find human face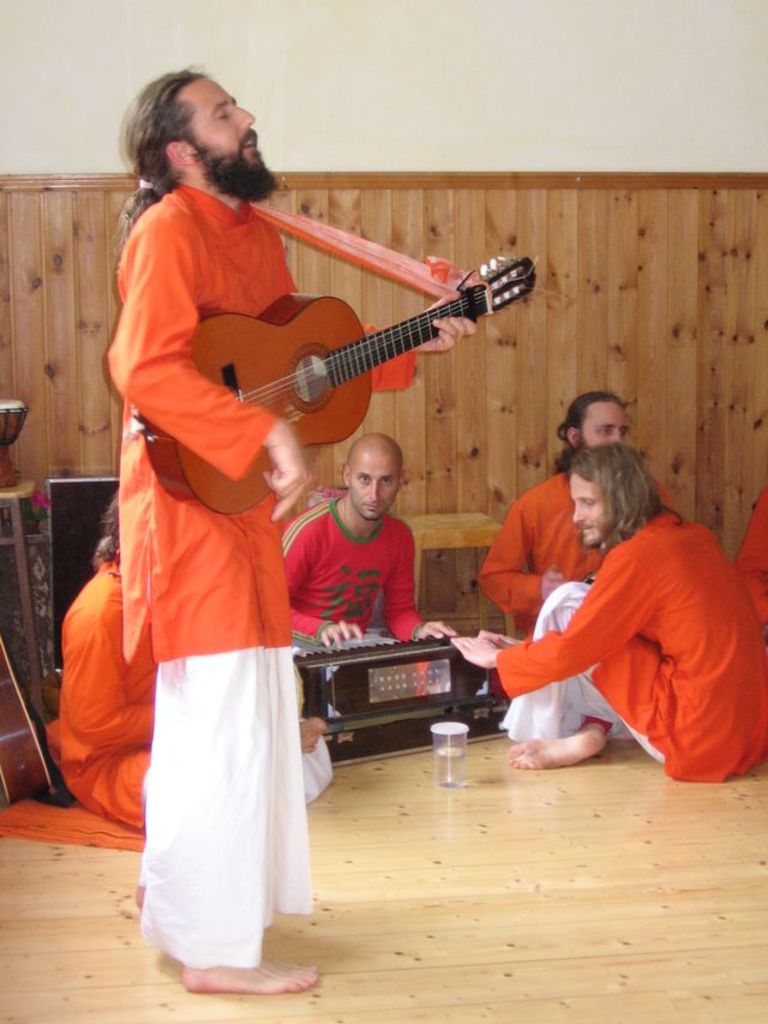
<region>570, 477, 601, 539</region>
